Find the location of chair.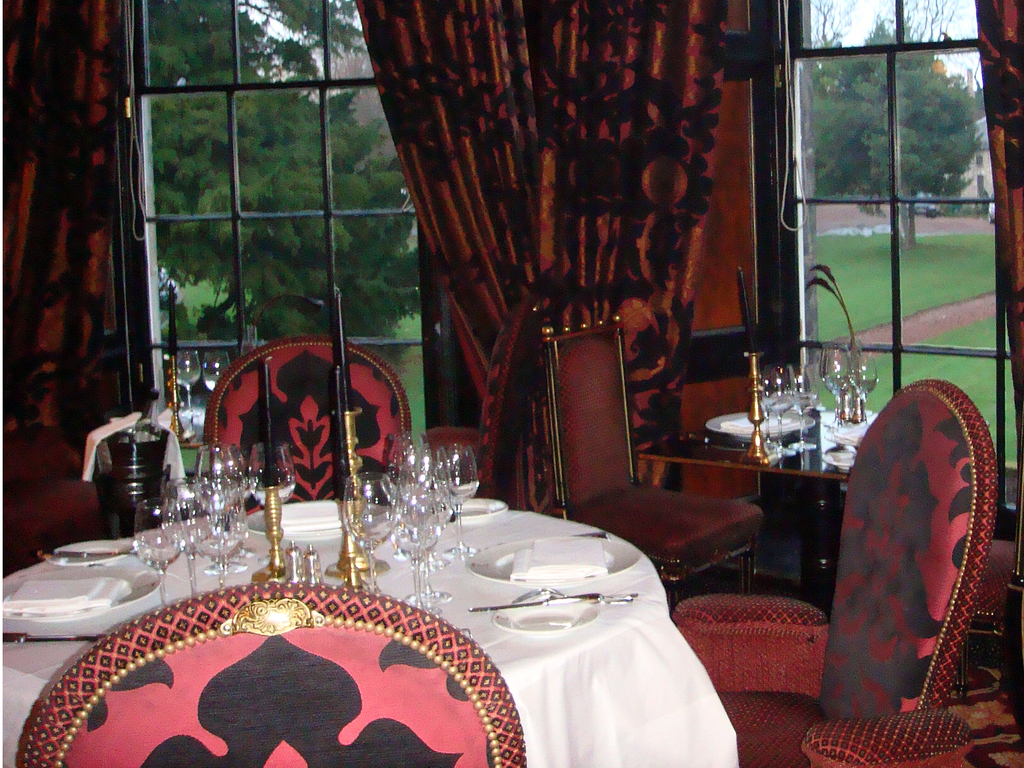
Location: box=[950, 495, 1023, 705].
